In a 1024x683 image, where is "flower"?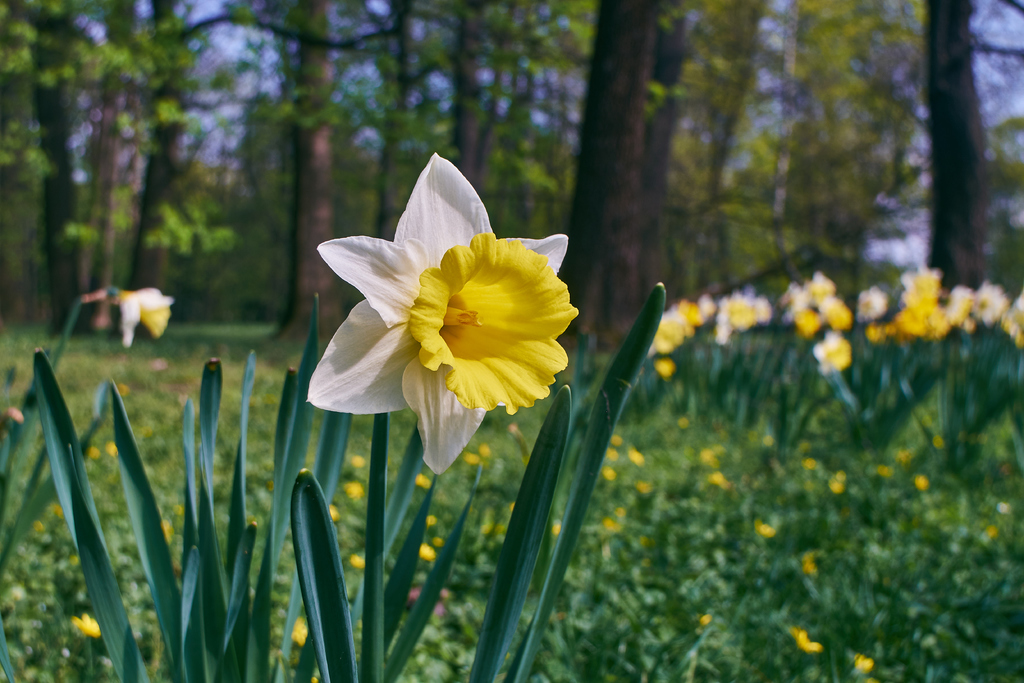
950,286,972,333.
